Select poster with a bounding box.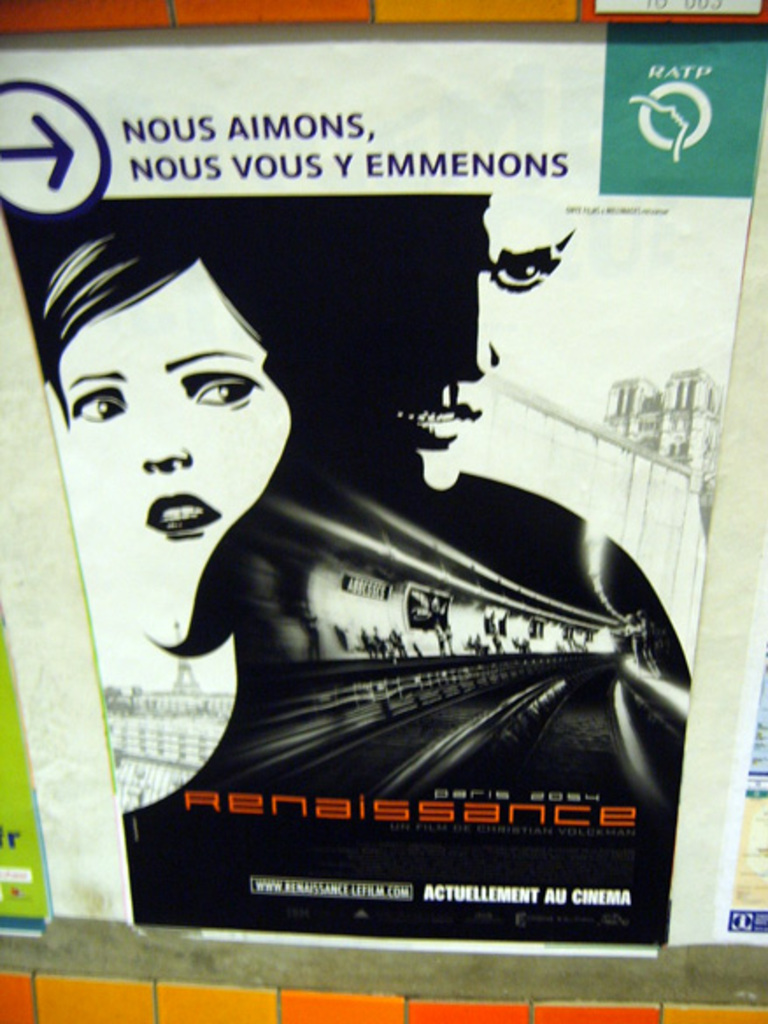
detection(0, 19, 759, 964).
